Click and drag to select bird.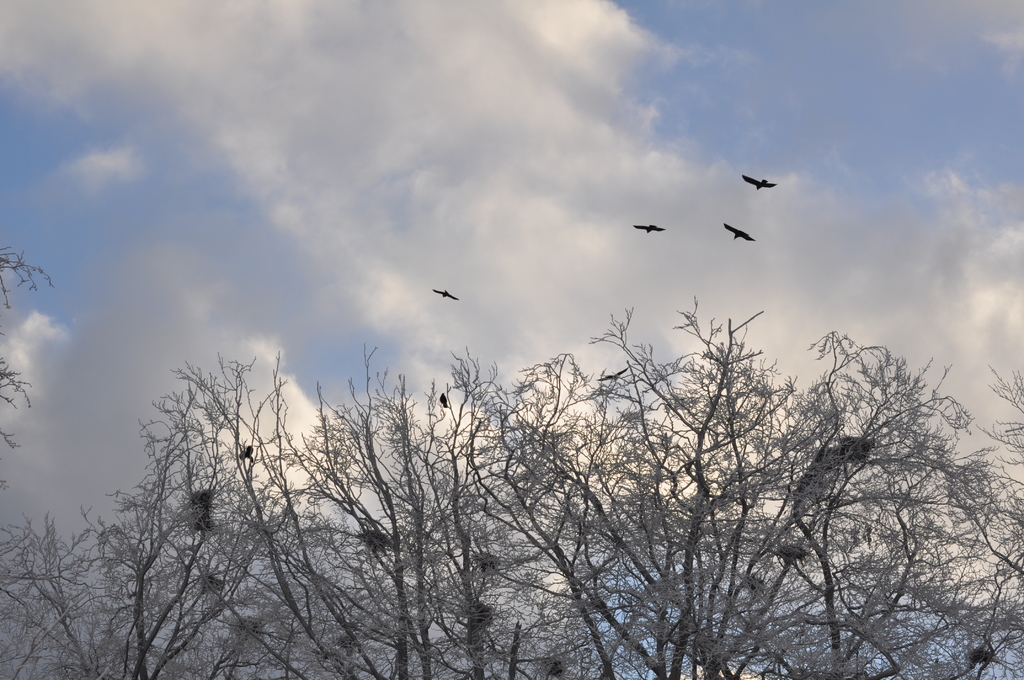
Selection: 632 223 666 232.
